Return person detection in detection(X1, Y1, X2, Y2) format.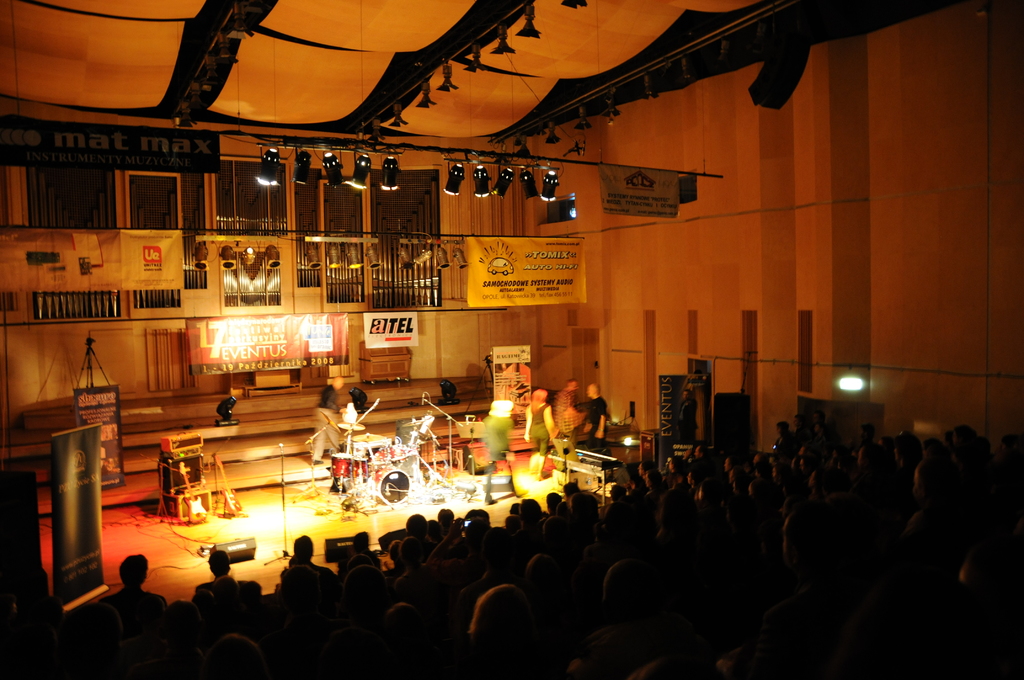
detection(522, 390, 561, 460).
